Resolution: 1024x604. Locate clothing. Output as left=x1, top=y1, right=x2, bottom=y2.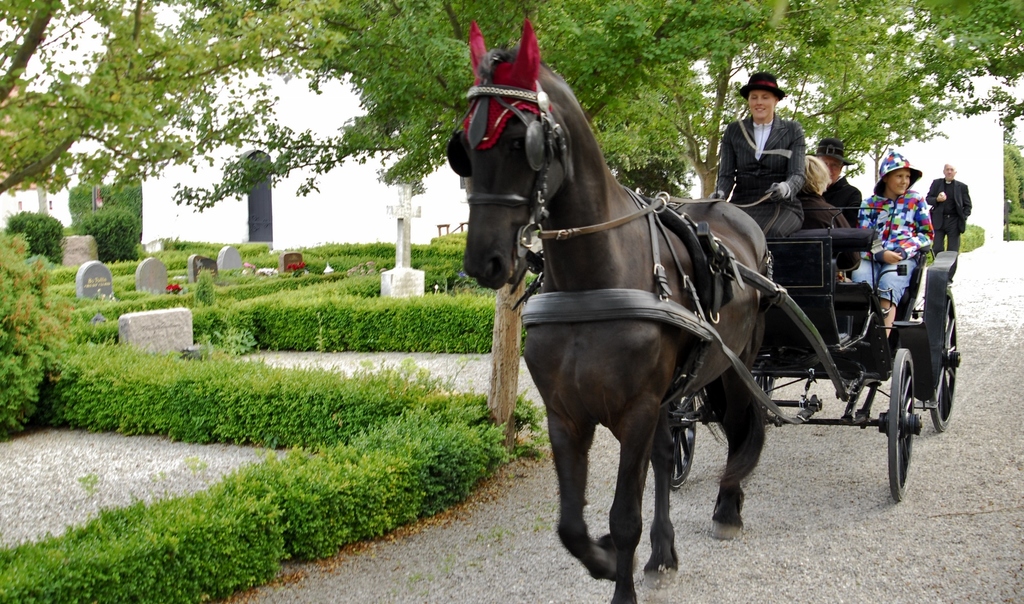
left=929, top=173, right=970, bottom=284.
